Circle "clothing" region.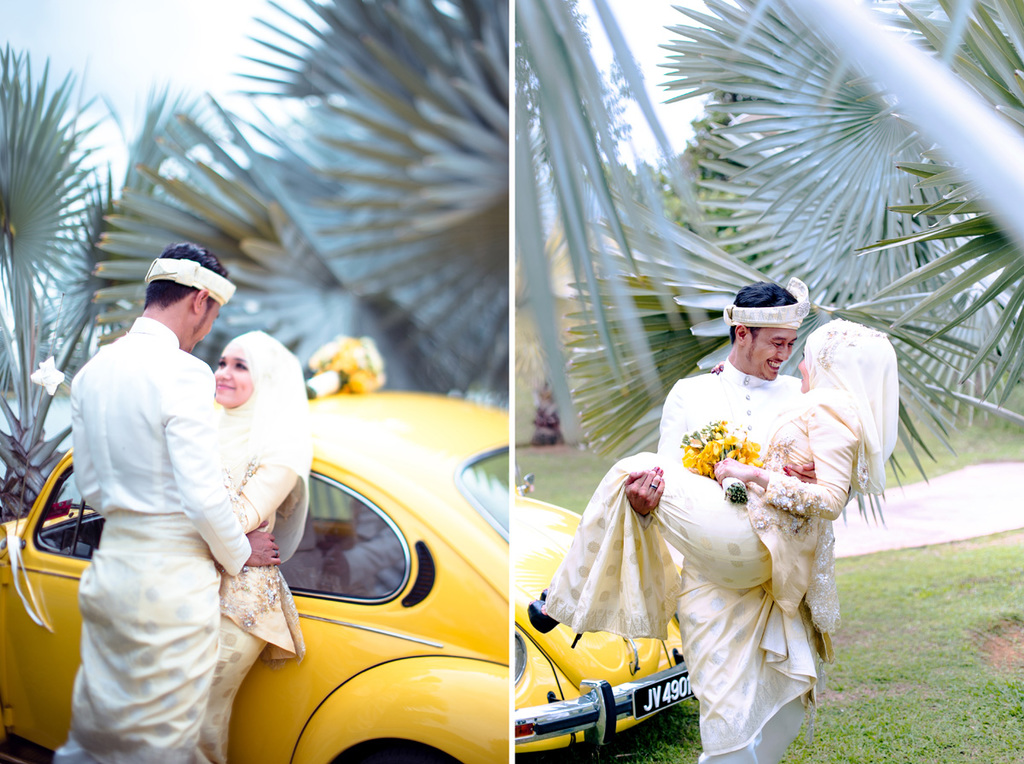
Region: bbox=(649, 352, 857, 763).
